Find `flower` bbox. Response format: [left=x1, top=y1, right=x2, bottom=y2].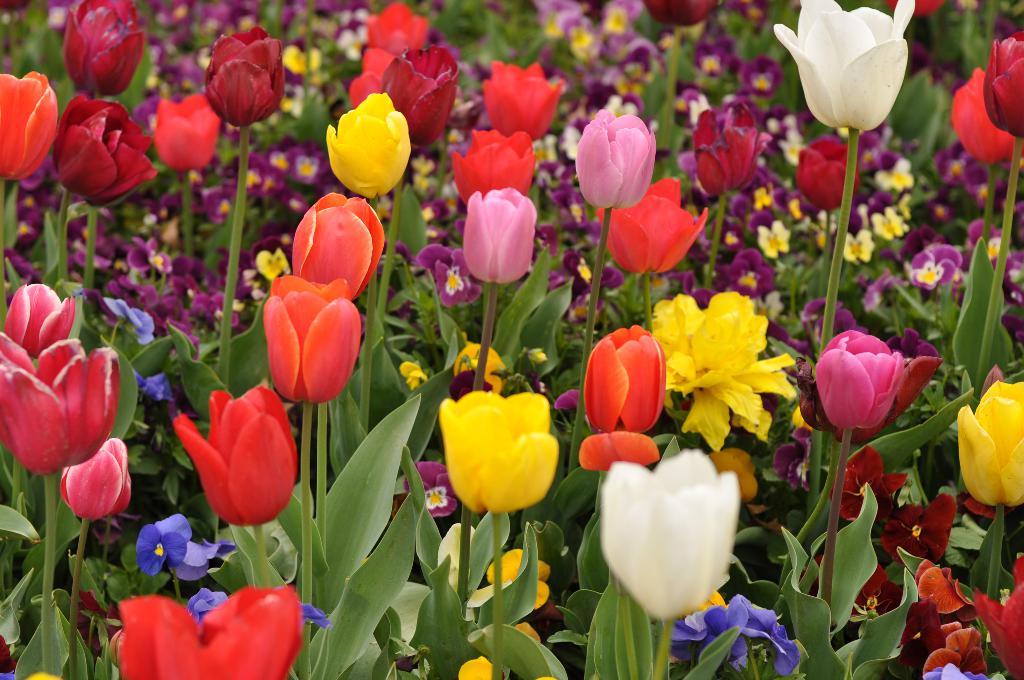
[left=380, top=49, right=461, bottom=144].
